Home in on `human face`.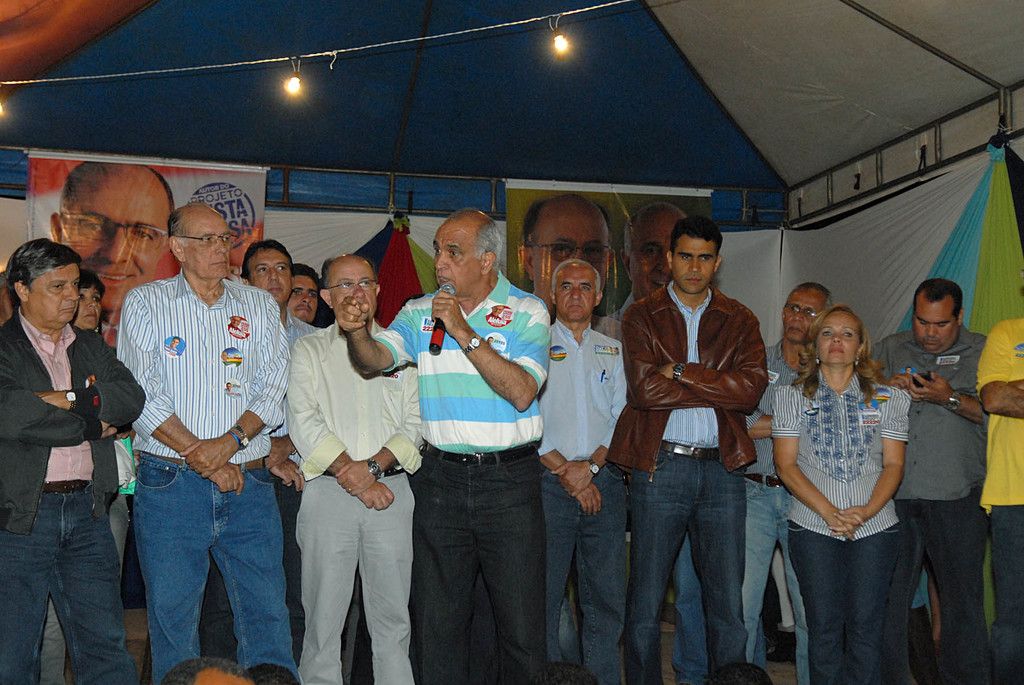
Homed in at {"x1": 548, "y1": 258, "x2": 594, "y2": 315}.
